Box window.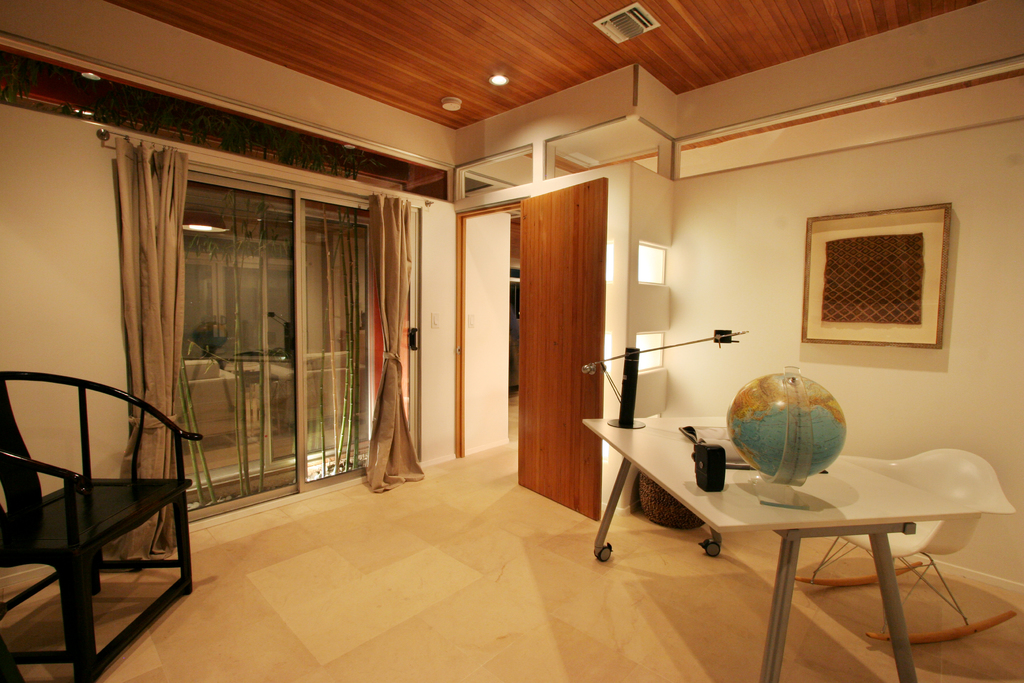
{"x1": 817, "y1": 215, "x2": 954, "y2": 363}.
